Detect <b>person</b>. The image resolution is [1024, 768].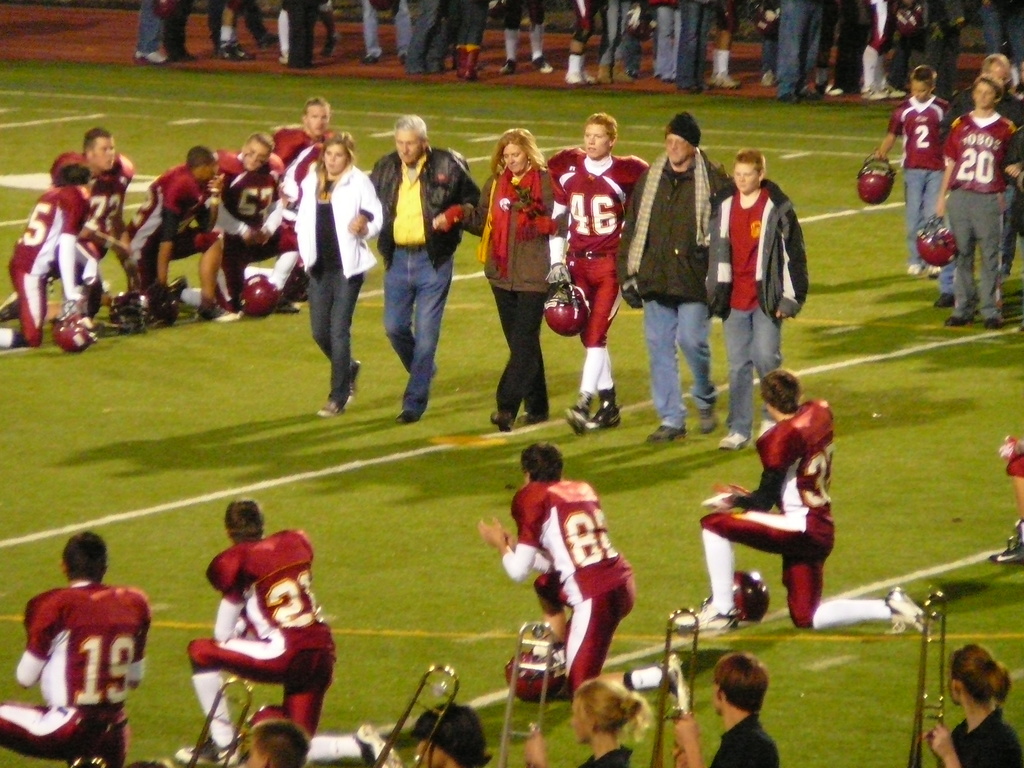
left=240, top=720, right=306, bottom=766.
